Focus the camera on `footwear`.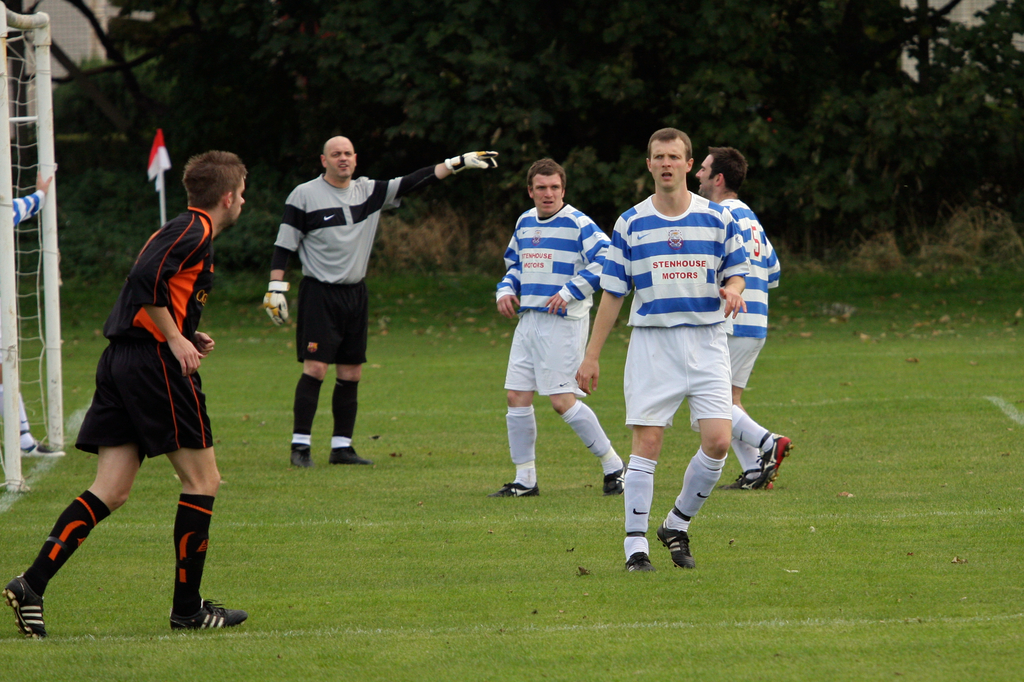
Focus region: bbox=[480, 478, 546, 499].
